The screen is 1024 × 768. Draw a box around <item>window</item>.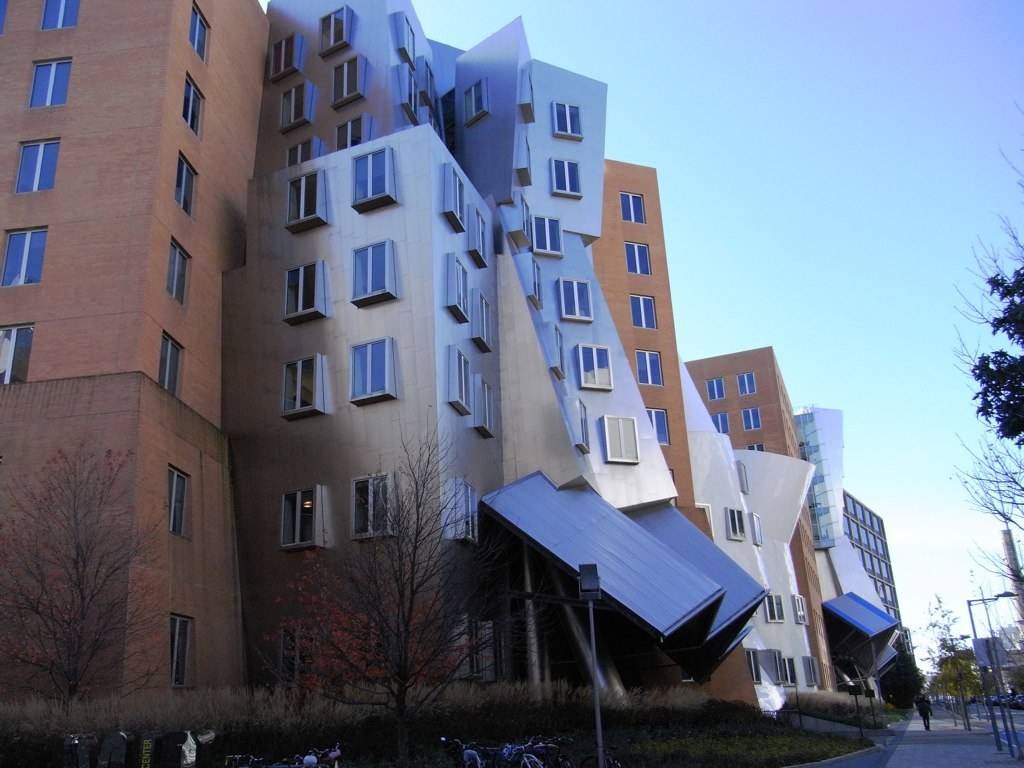
{"left": 4, "top": 230, "right": 43, "bottom": 286}.
